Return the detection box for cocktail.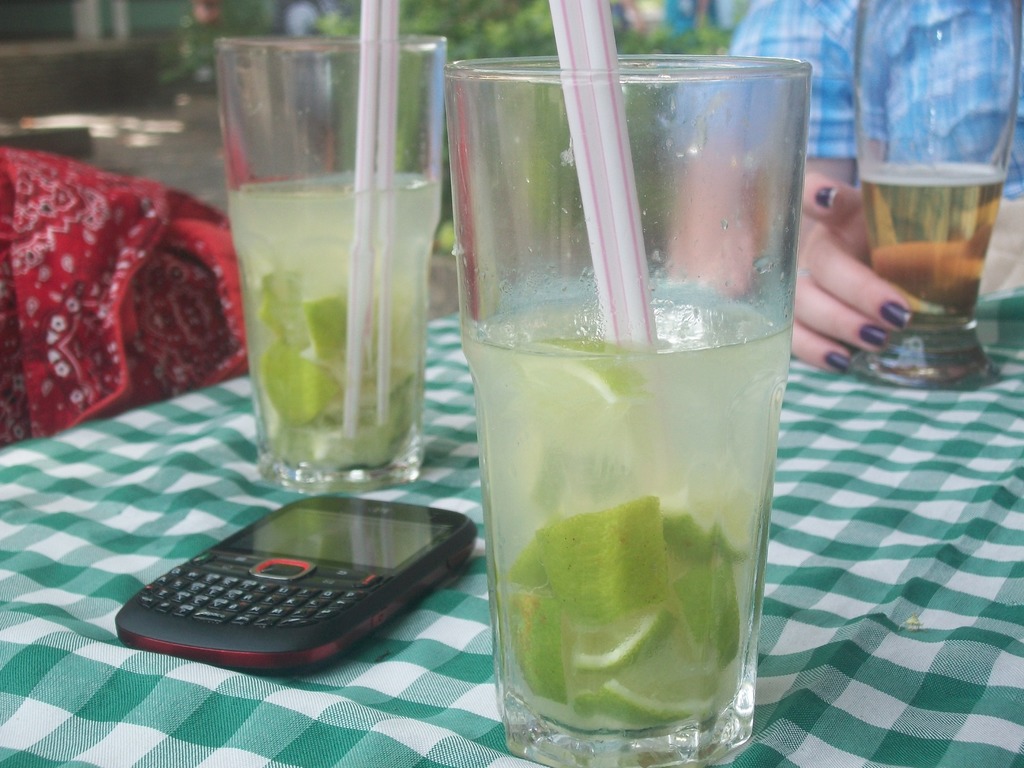
bbox=(444, 22, 800, 745).
